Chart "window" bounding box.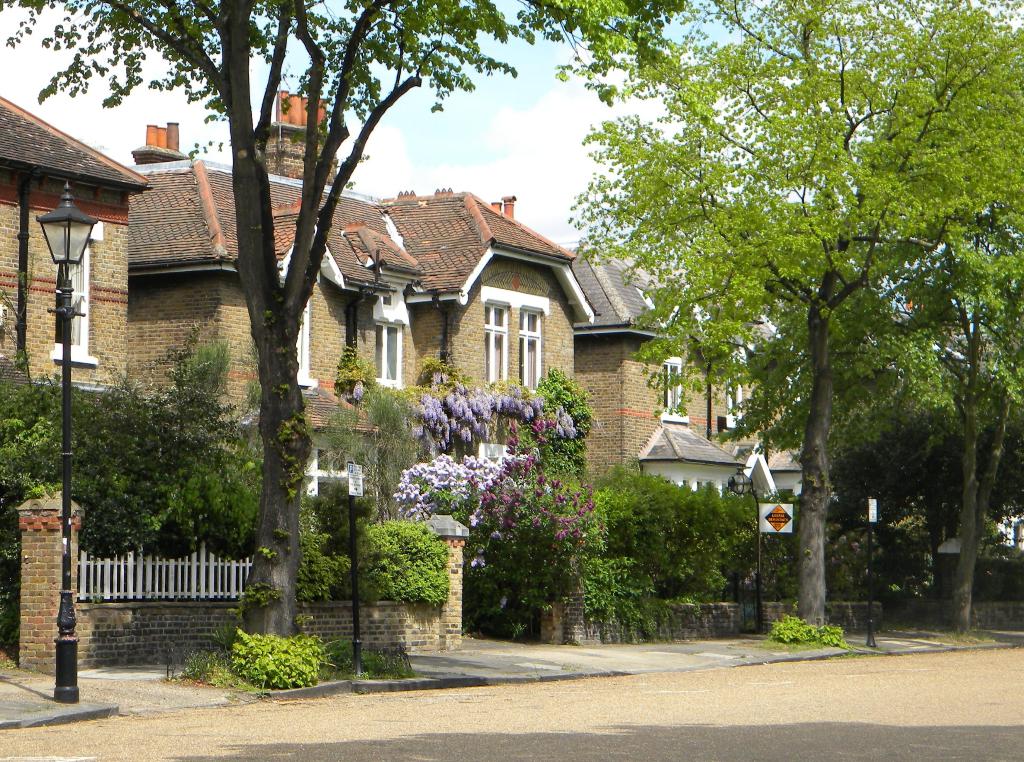
Charted: 728 359 748 428.
